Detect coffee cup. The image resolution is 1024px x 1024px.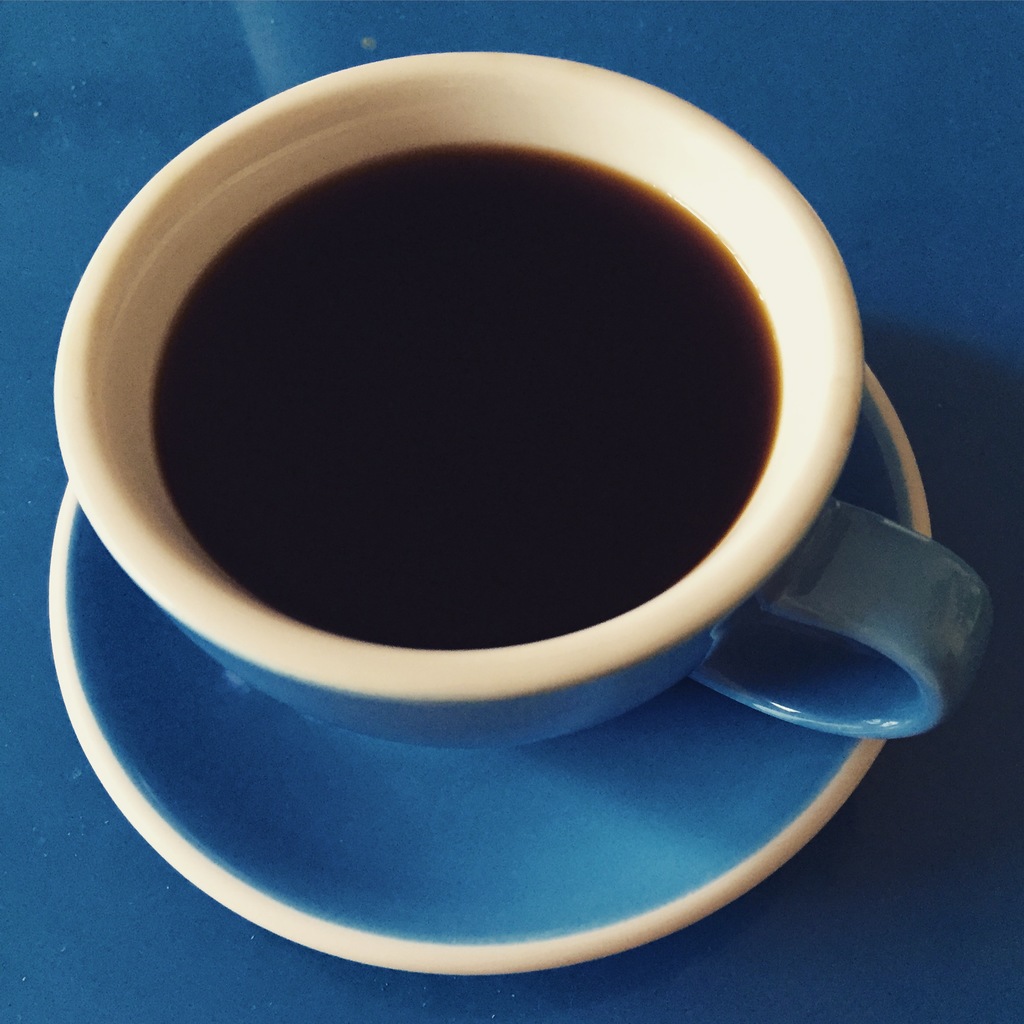
{"x1": 48, "y1": 41, "x2": 999, "y2": 739}.
